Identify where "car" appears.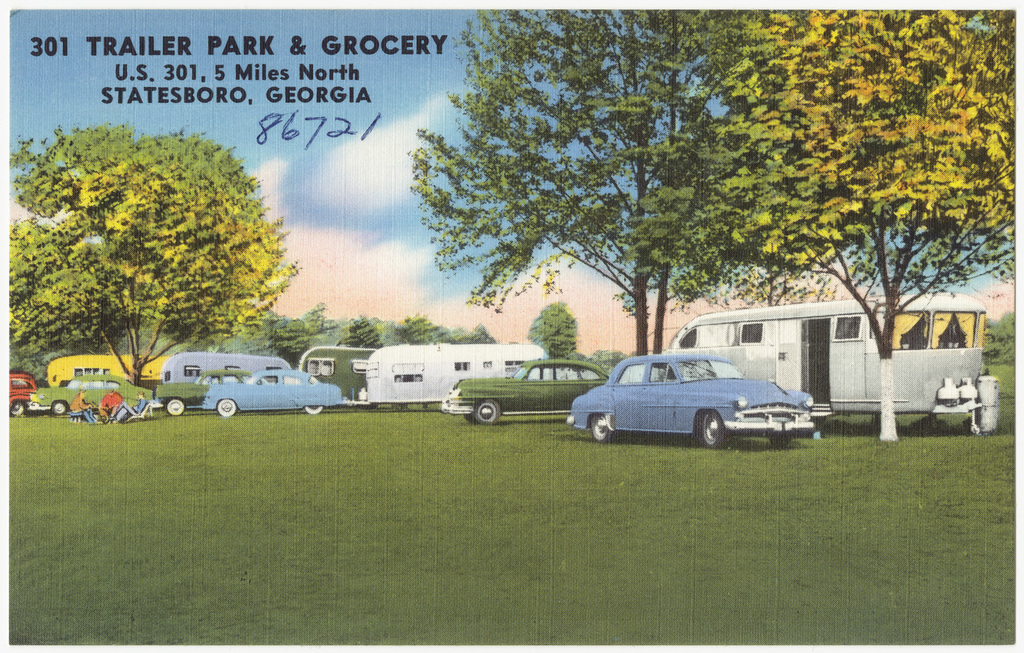
Appears at 558/351/817/452.
